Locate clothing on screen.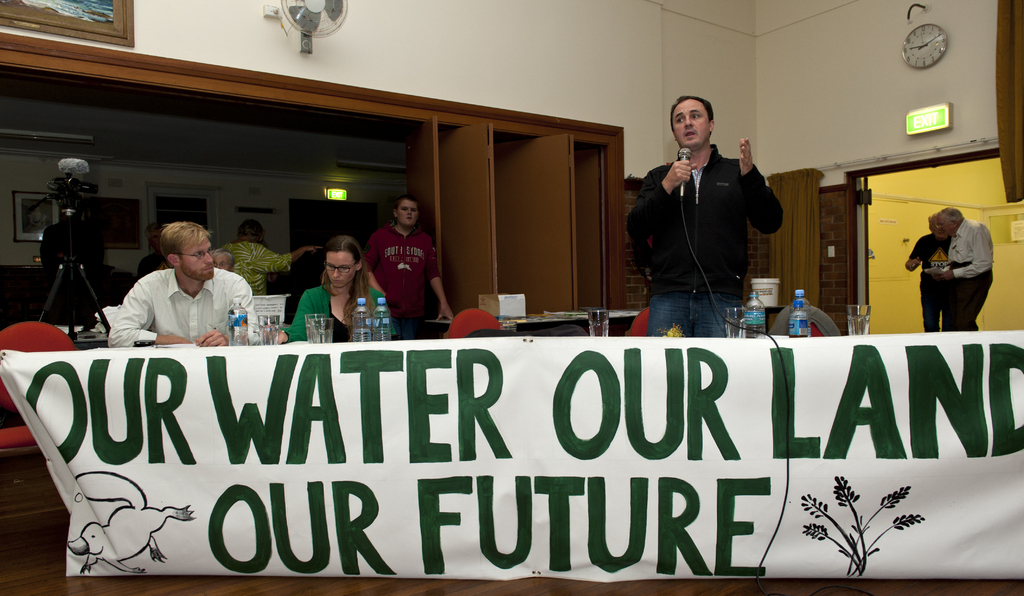
On screen at l=283, t=286, r=388, b=343.
